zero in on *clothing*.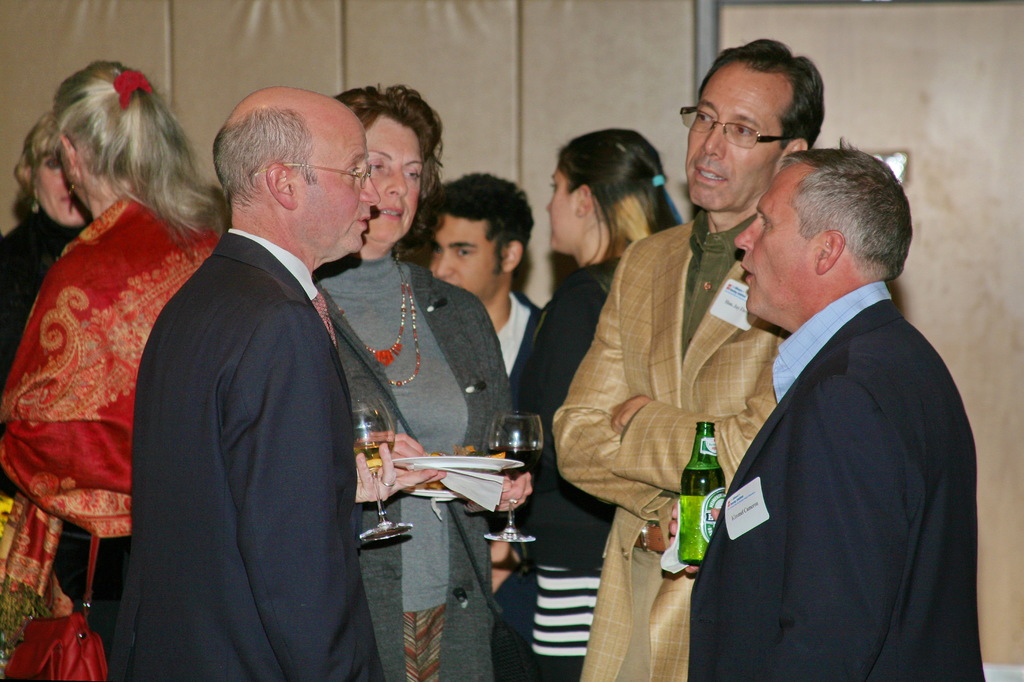
Zeroed in: <region>109, 223, 387, 681</region>.
